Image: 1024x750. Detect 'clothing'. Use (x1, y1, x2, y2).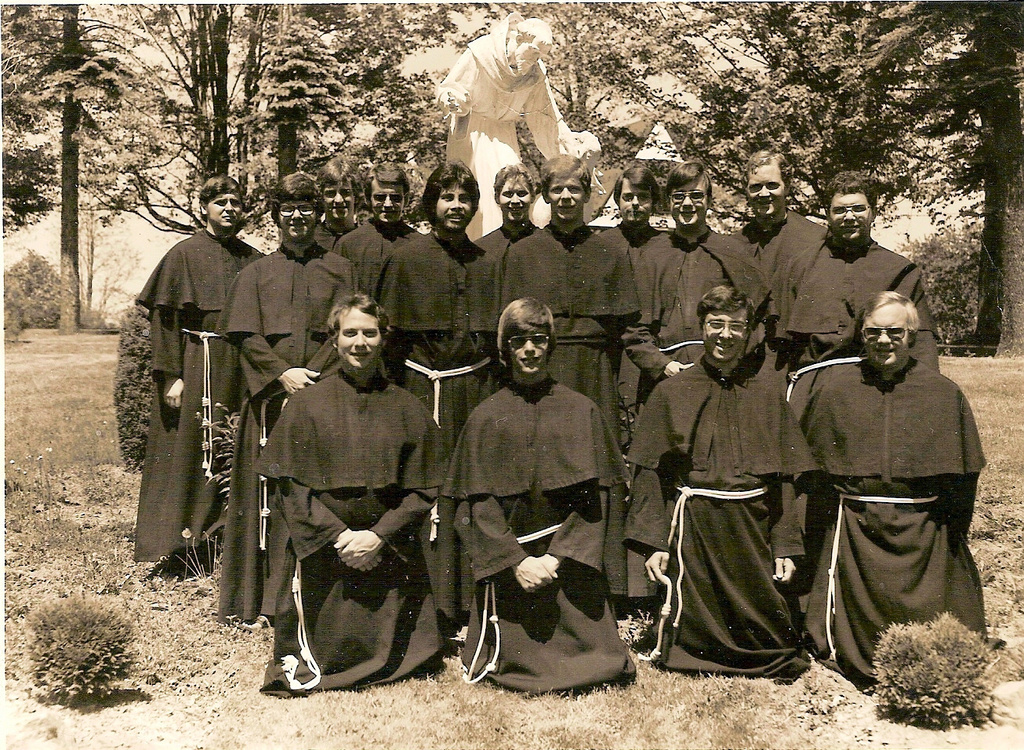
(797, 356, 985, 690).
